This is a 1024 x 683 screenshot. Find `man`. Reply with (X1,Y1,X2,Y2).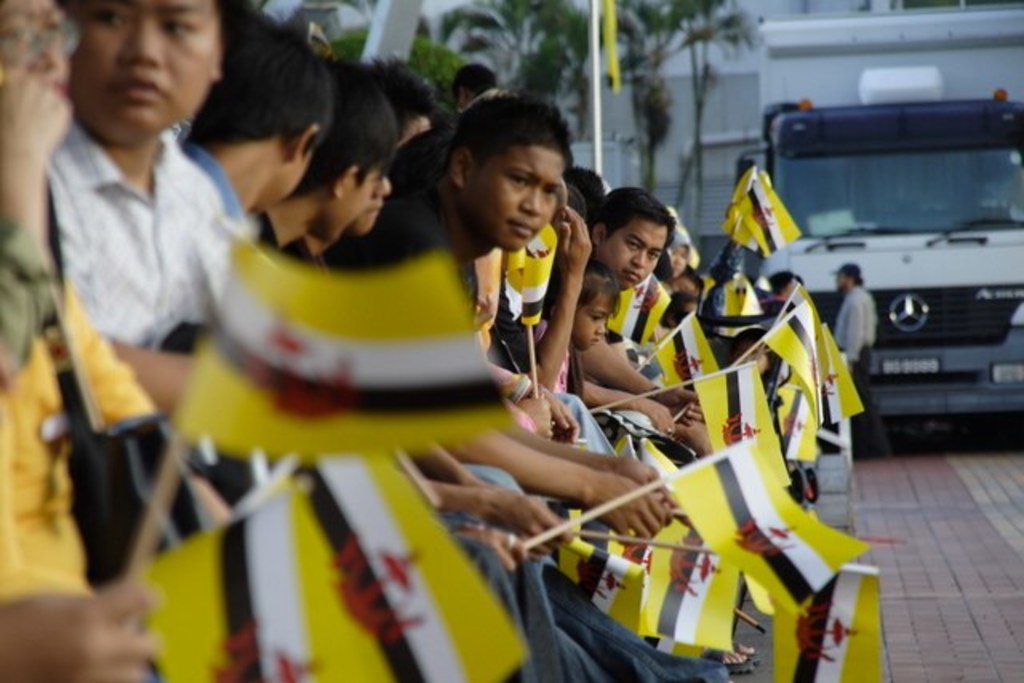
(589,194,712,445).
